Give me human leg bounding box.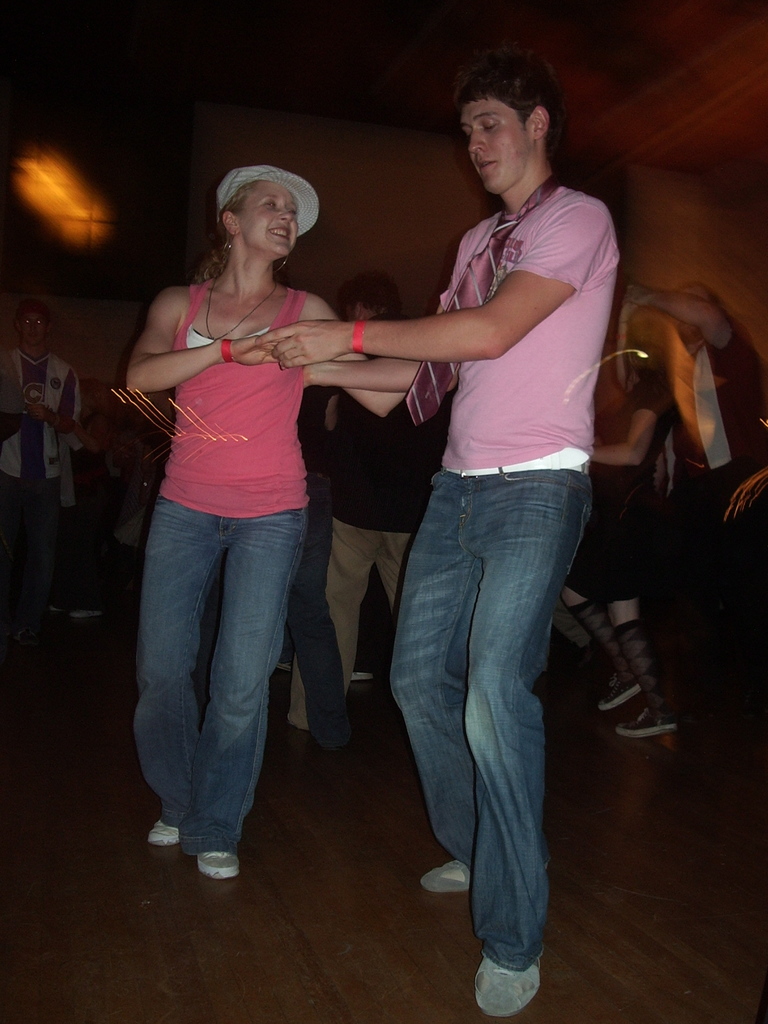
rect(145, 486, 205, 853).
